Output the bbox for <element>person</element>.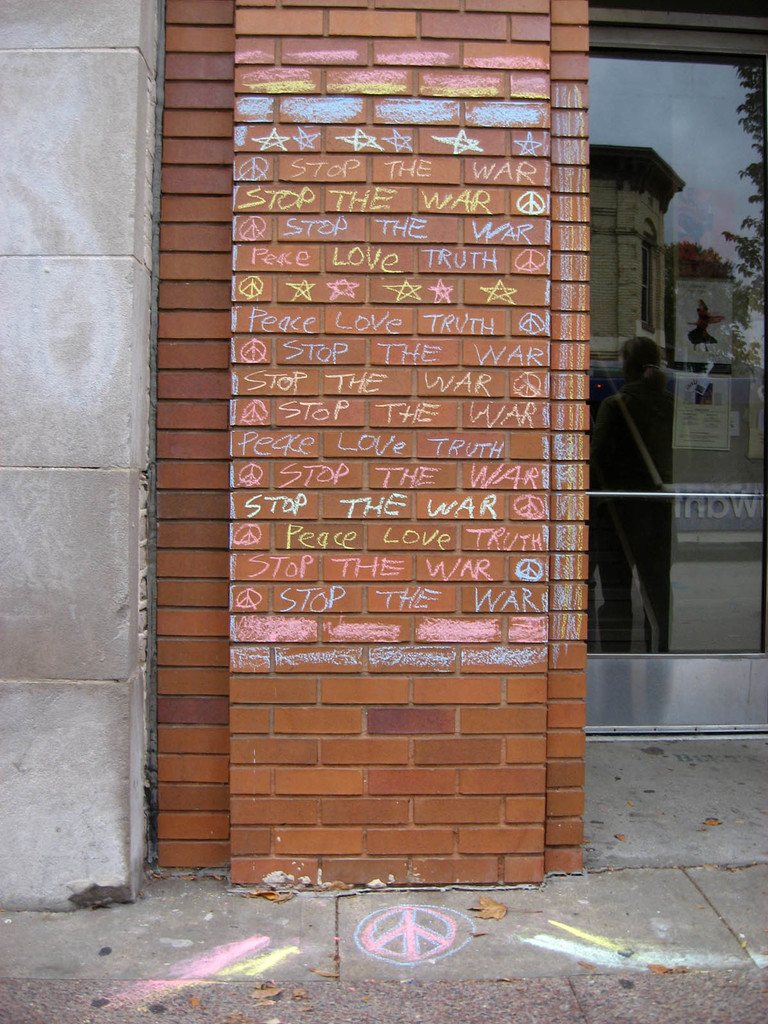
x1=607 y1=362 x2=715 y2=646.
